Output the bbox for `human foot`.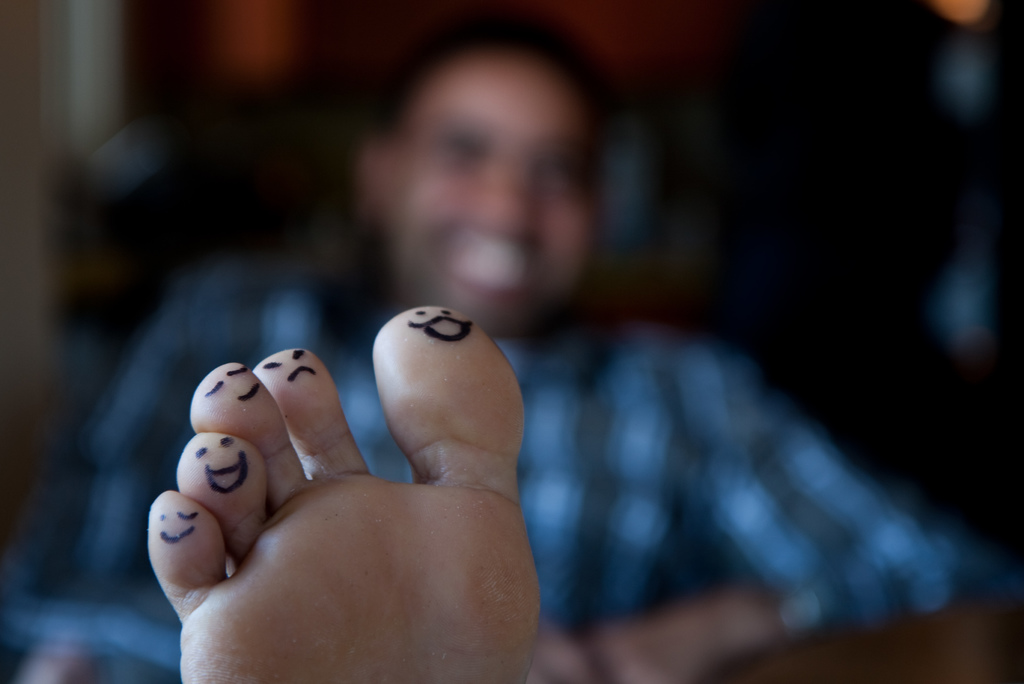
Rect(138, 294, 549, 683).
